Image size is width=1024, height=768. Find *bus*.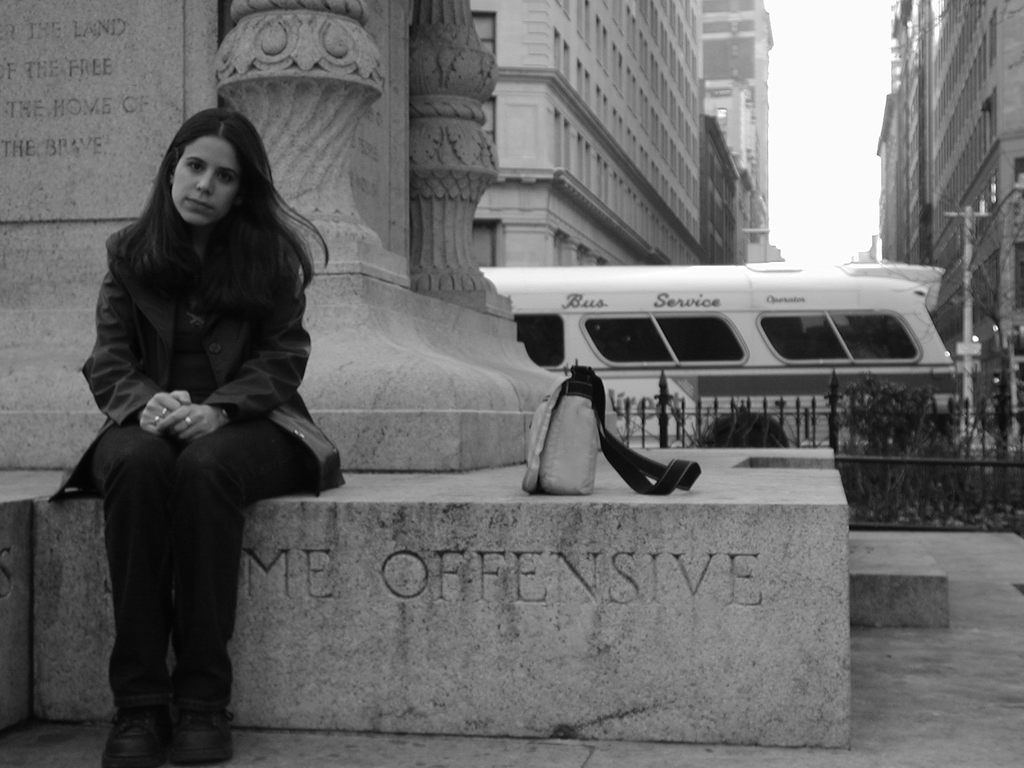
BBox(470, 263, 964, 456).
